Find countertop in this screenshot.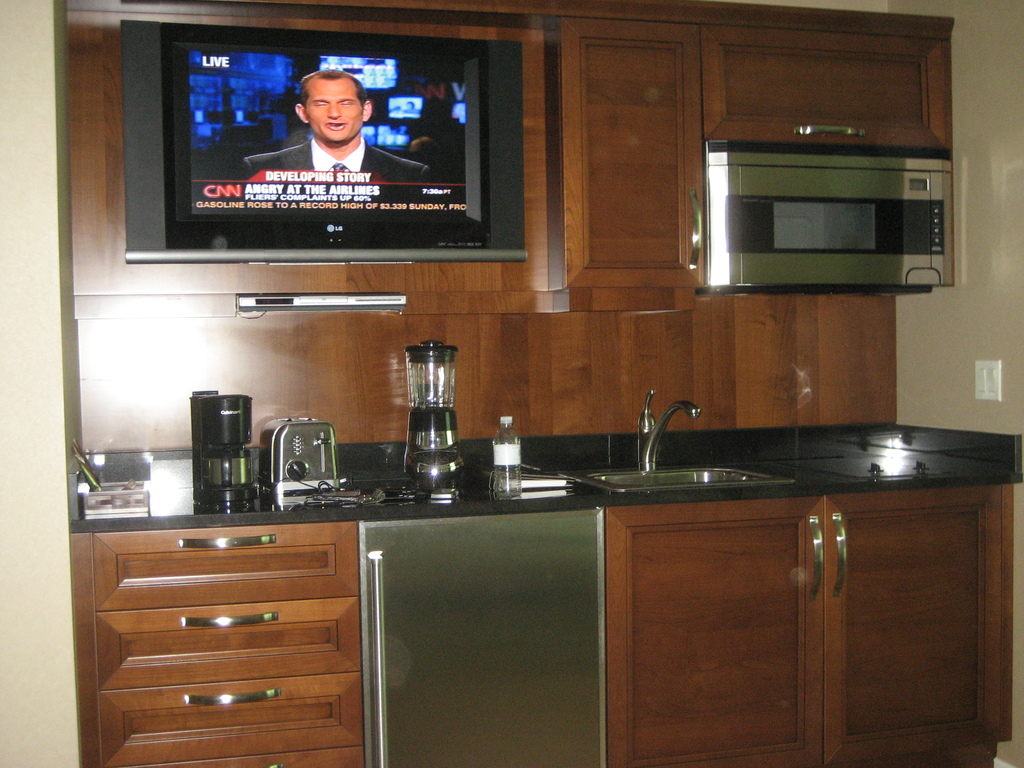
The bounding box for countertop is 67 414 1023 767.
